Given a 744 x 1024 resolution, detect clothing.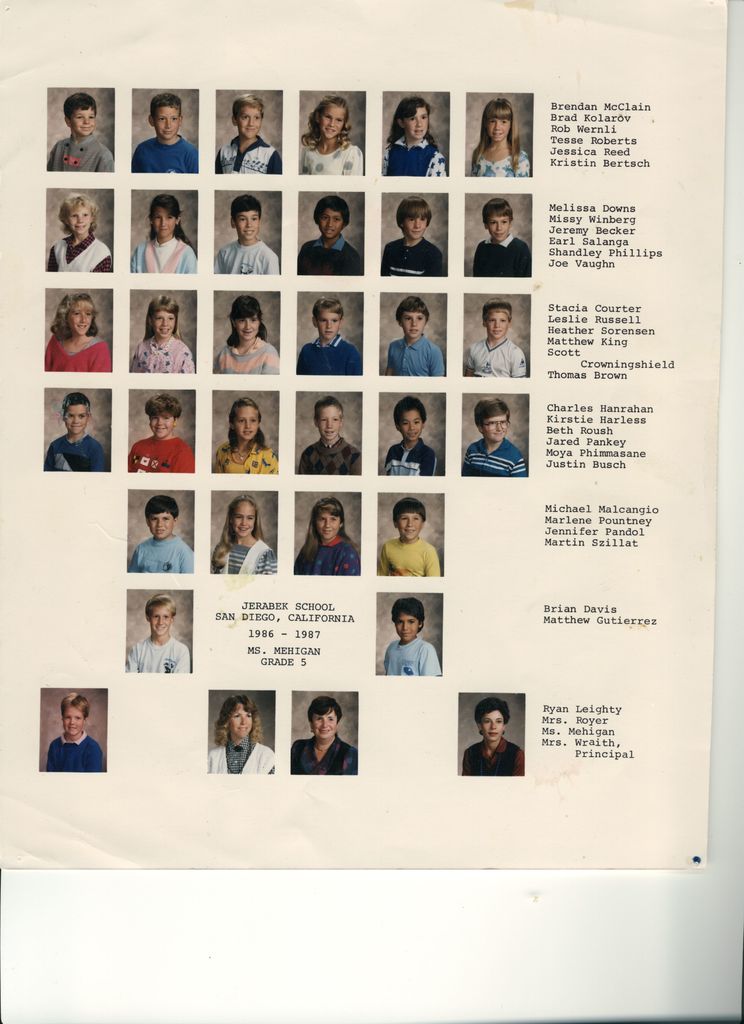
388 332 445 378.
